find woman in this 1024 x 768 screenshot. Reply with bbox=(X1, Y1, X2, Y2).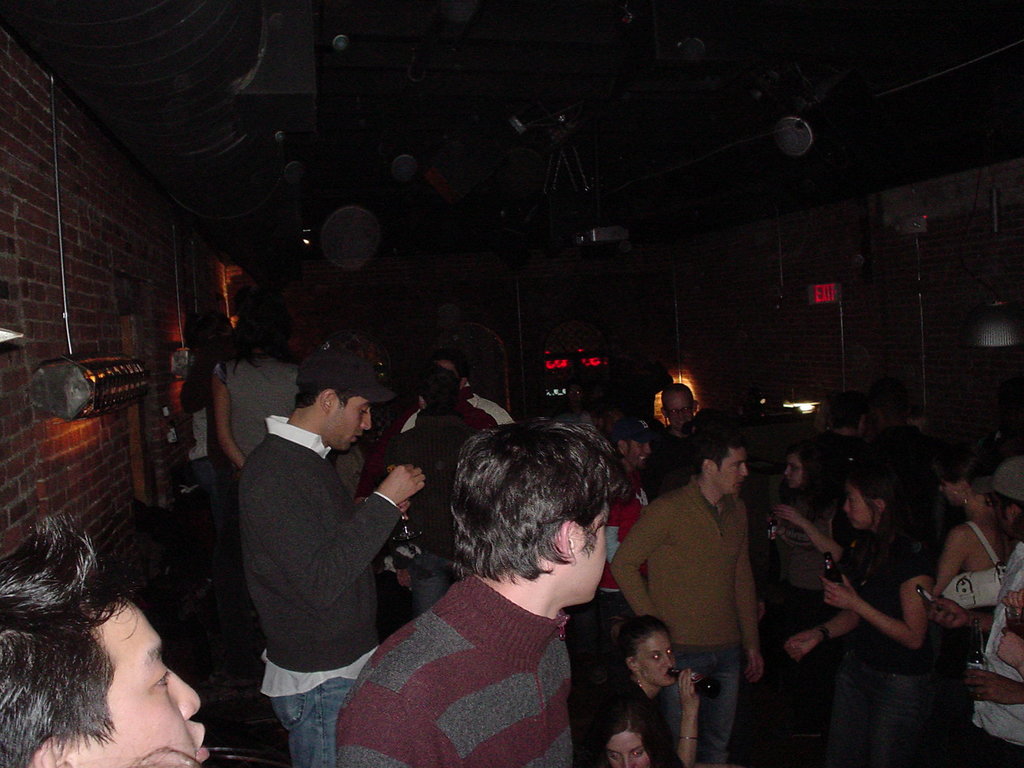
bbox=(771, 452, 849, 630).
